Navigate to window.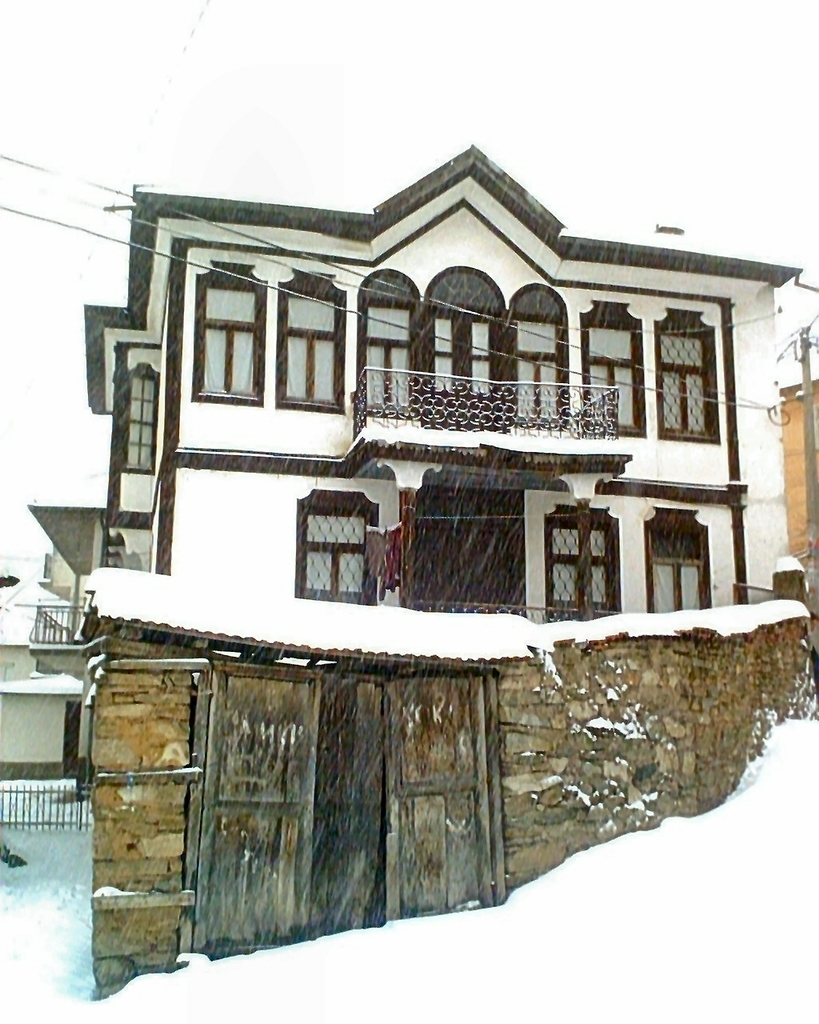
Navigation target: <box>306,510,366,598</box>.
